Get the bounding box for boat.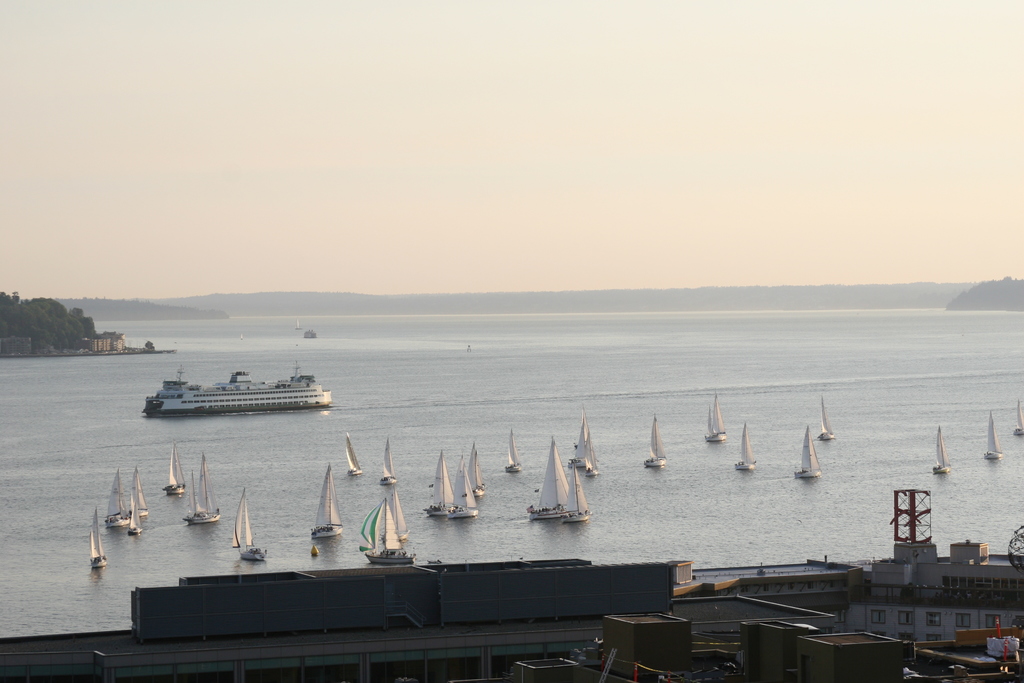
x1=163 y1=445 x2=187 y2=494.
